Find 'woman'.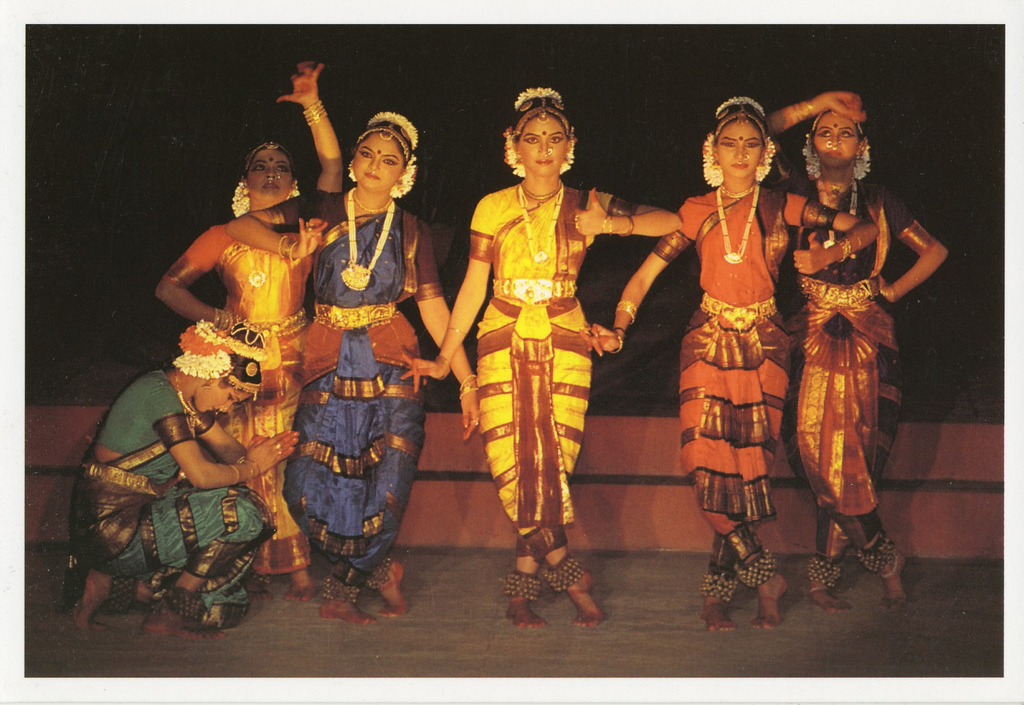
392/82/686/625.
